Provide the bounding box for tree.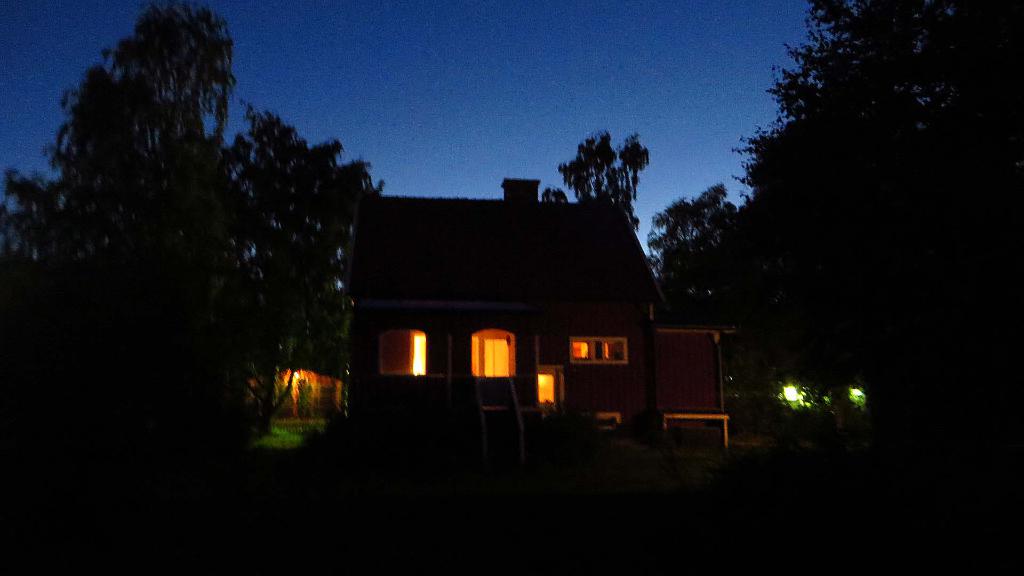
box=[225, 104, 387, 437].
